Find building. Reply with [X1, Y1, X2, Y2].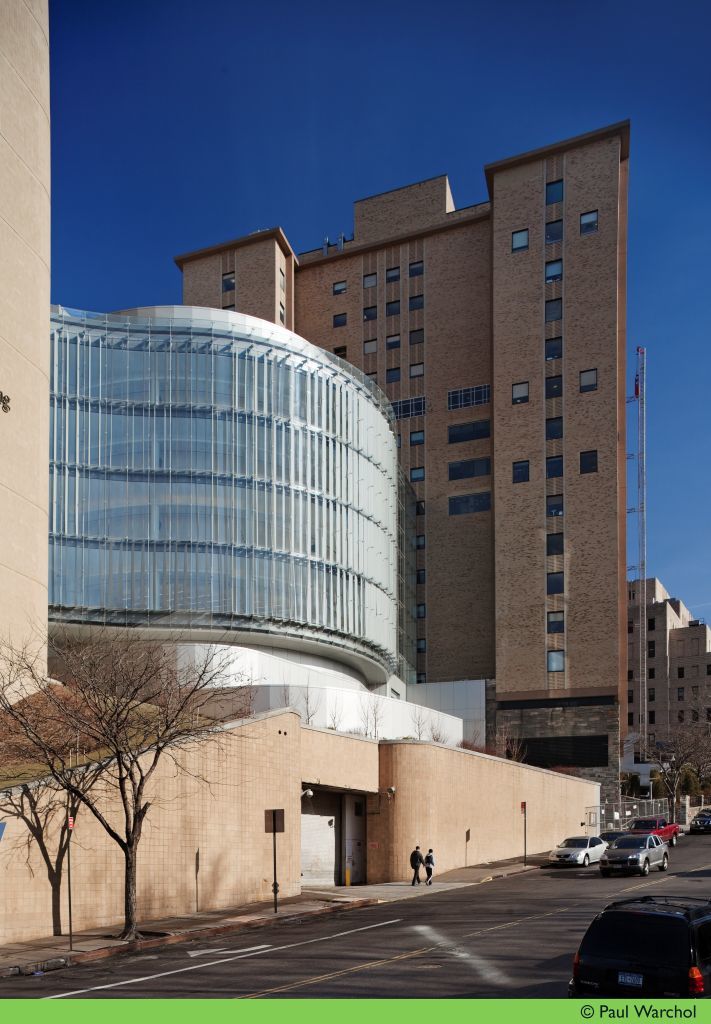
[46, 300, 461, 745].
